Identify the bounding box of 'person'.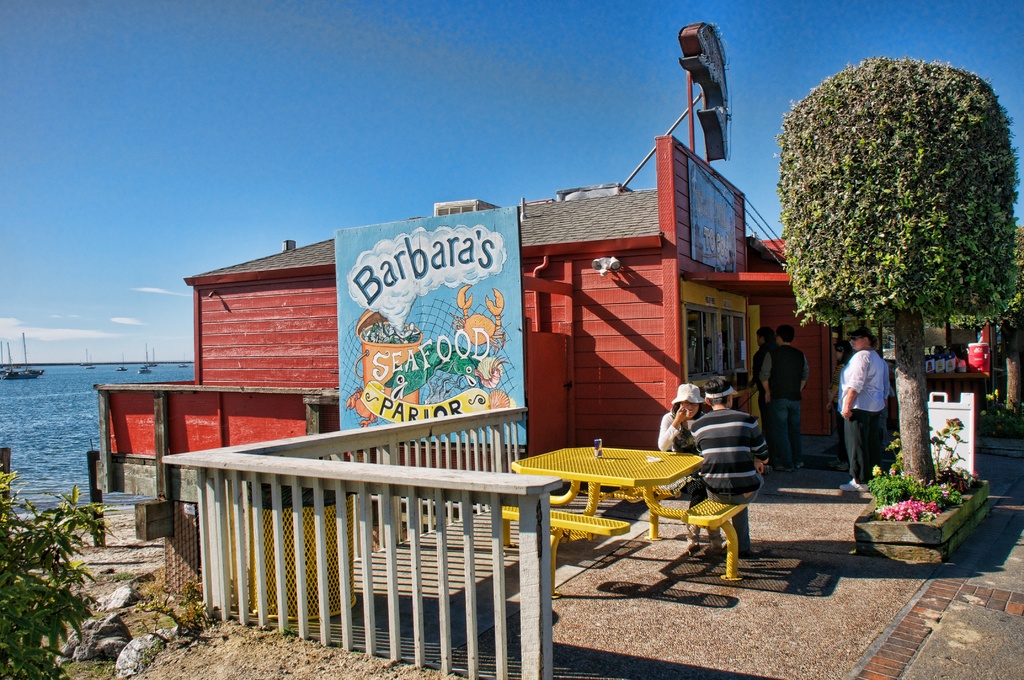
[x1=751, y1=330, x2=769, y2=396].
